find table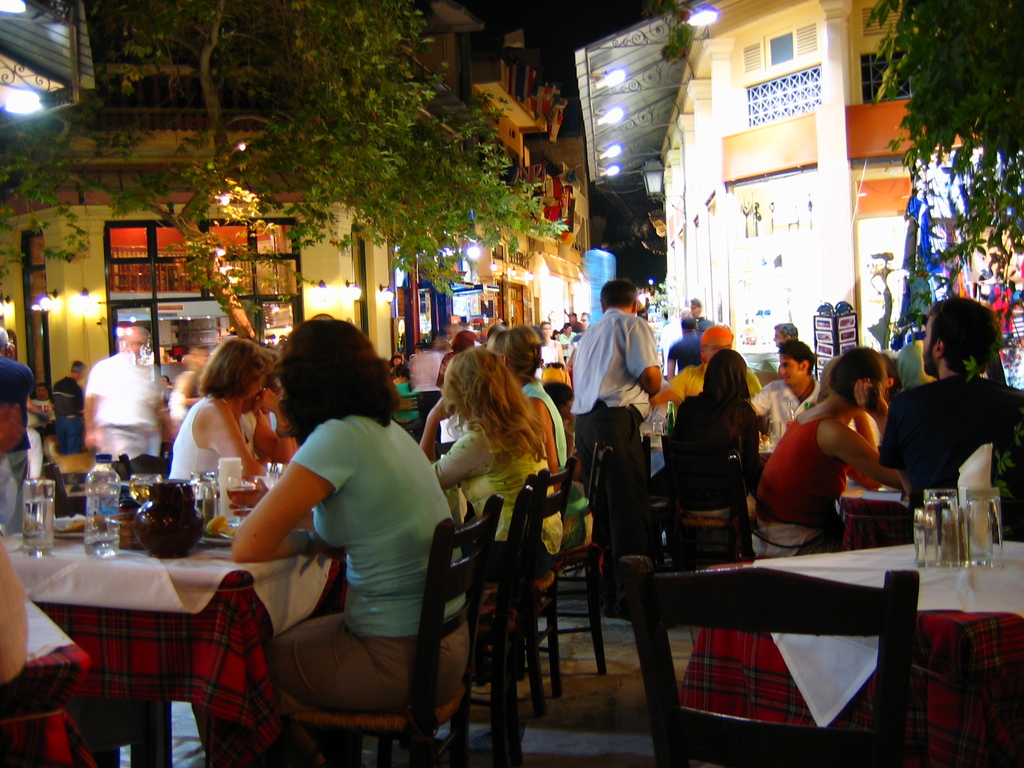
rect(844, 491, 908, 545)
